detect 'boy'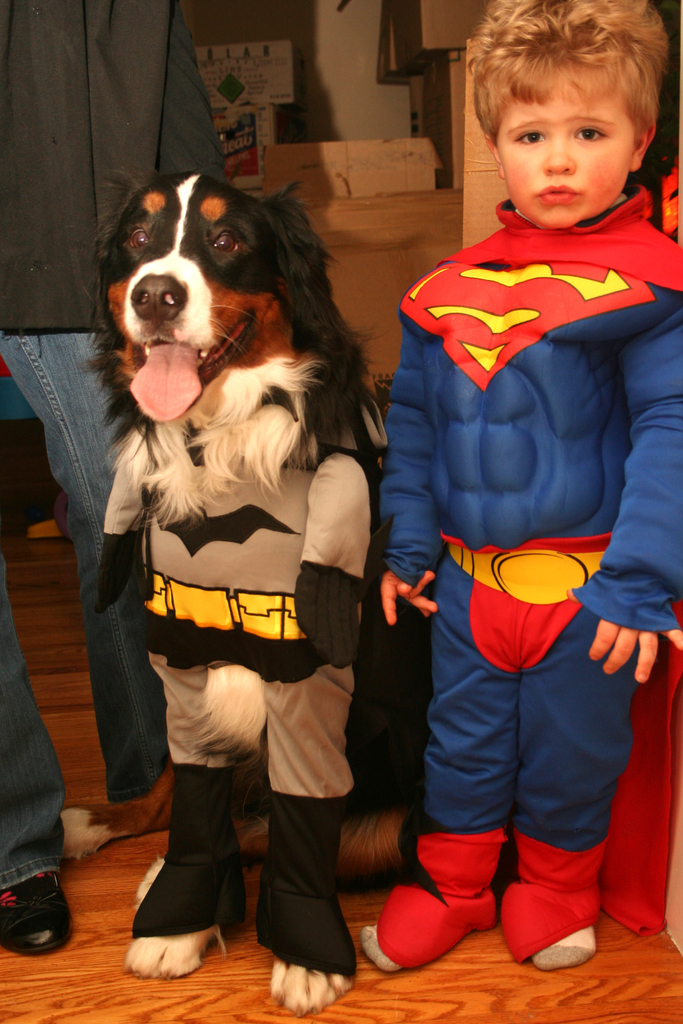
<bbox>374, 0, 659, 947</bbox>
